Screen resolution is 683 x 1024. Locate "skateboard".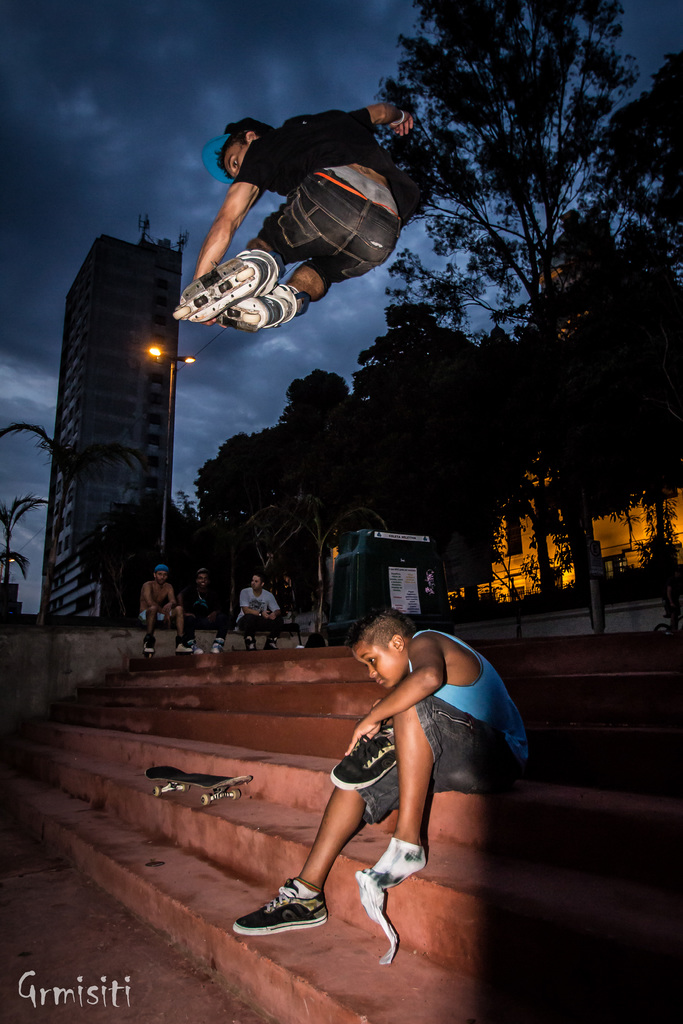
x1=144, y1=764, x2=252, y2=808.
